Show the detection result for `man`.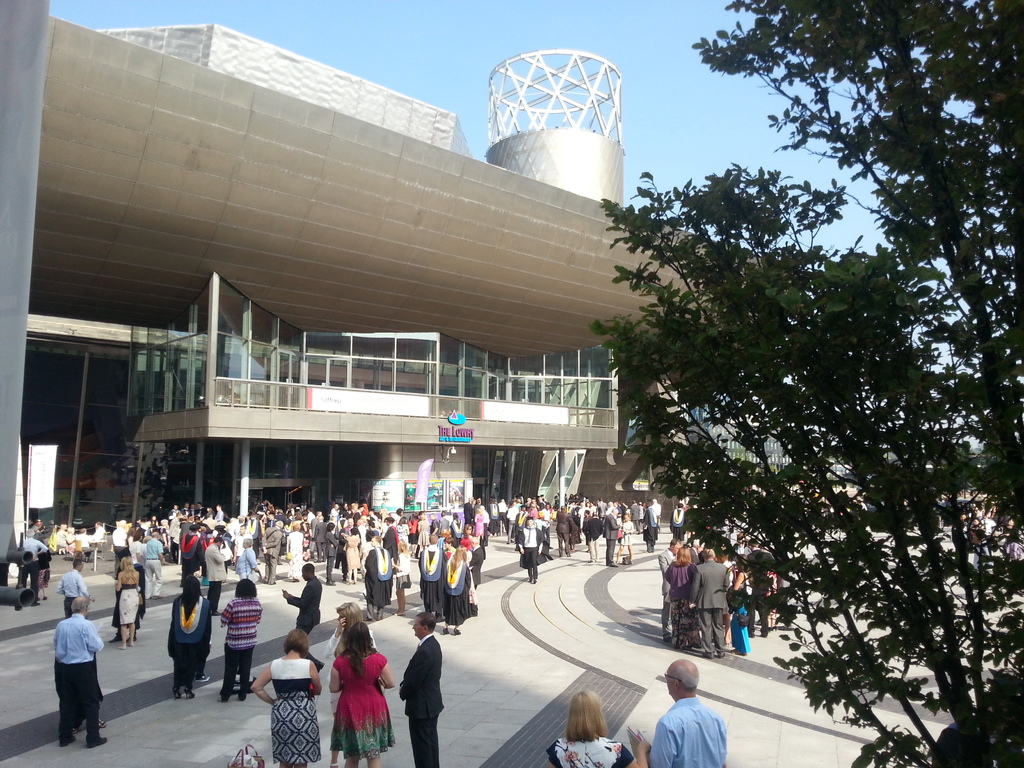
280:563:329:664.
